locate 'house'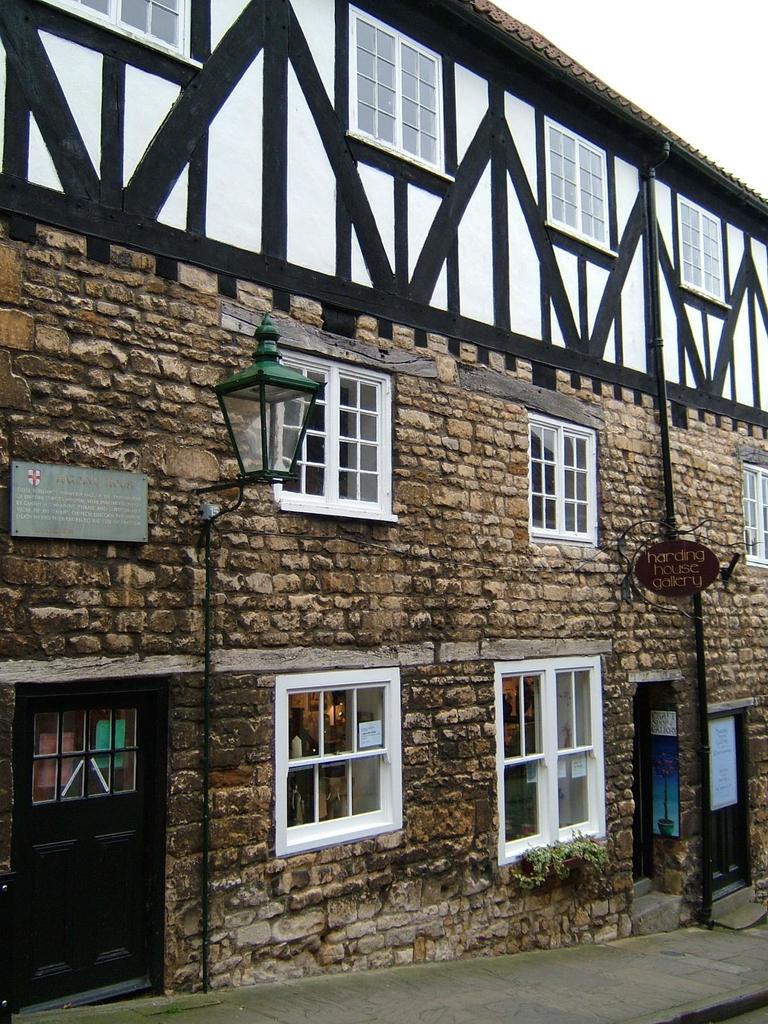
Rect(26, 161, 735, 996)
